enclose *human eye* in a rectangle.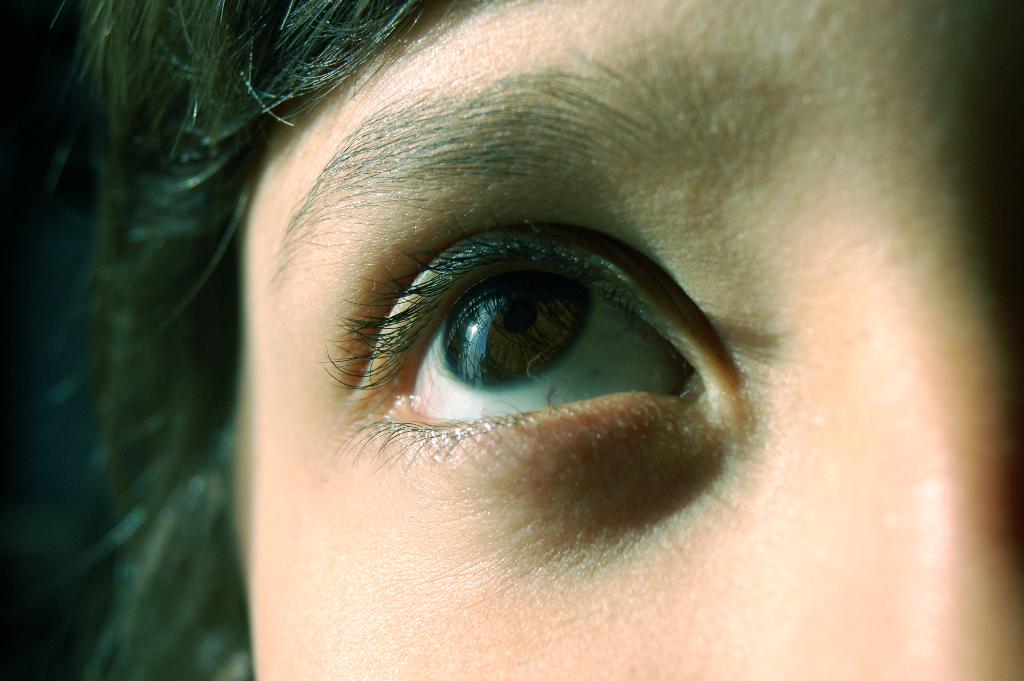
(323, 204, 742, 473).
